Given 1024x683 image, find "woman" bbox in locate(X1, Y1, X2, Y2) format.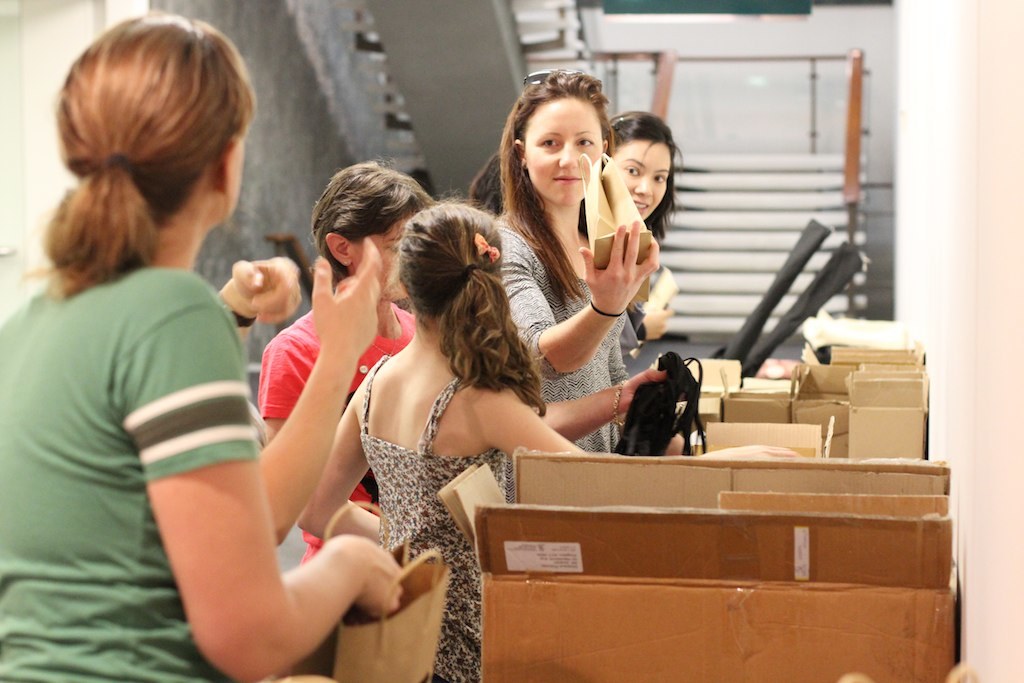
locate(466, 97, 664, 484).
